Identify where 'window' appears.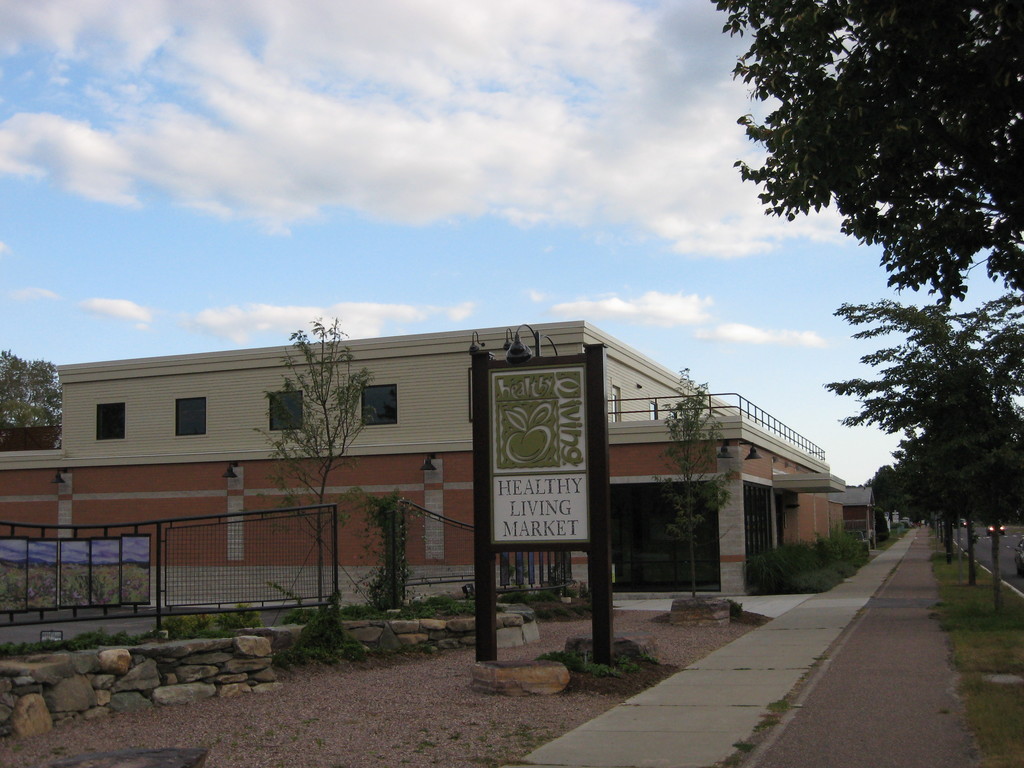
Appears at (271,393,303,430).
